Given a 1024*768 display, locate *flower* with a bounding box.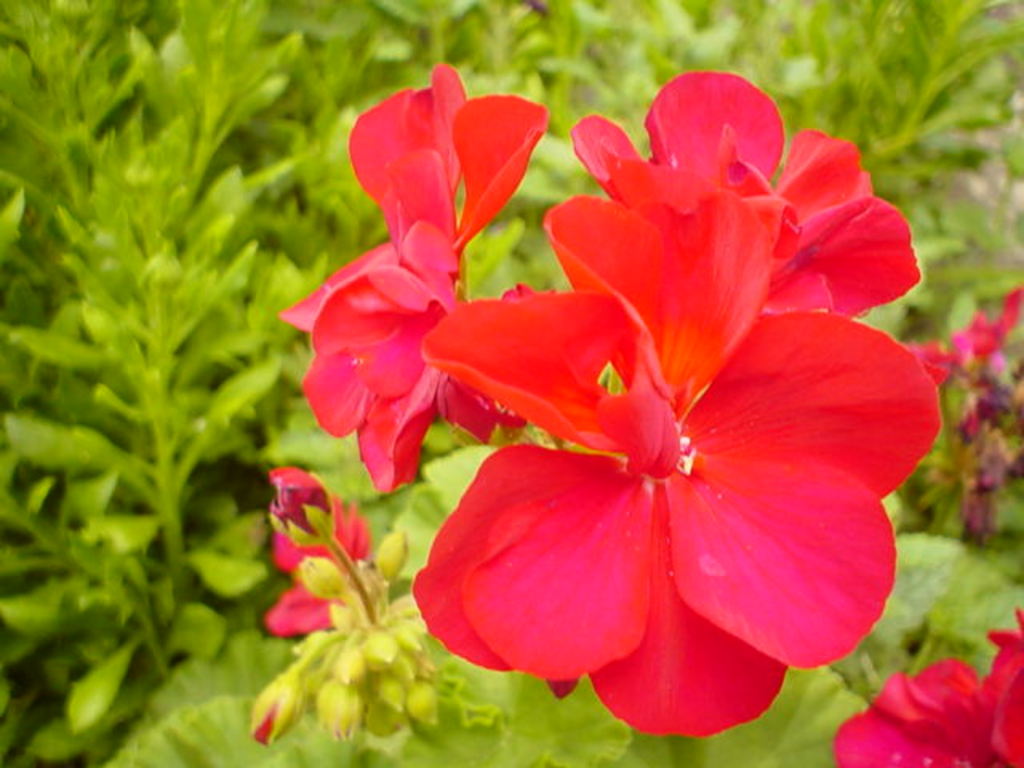
Located: 541/62/923/322.
